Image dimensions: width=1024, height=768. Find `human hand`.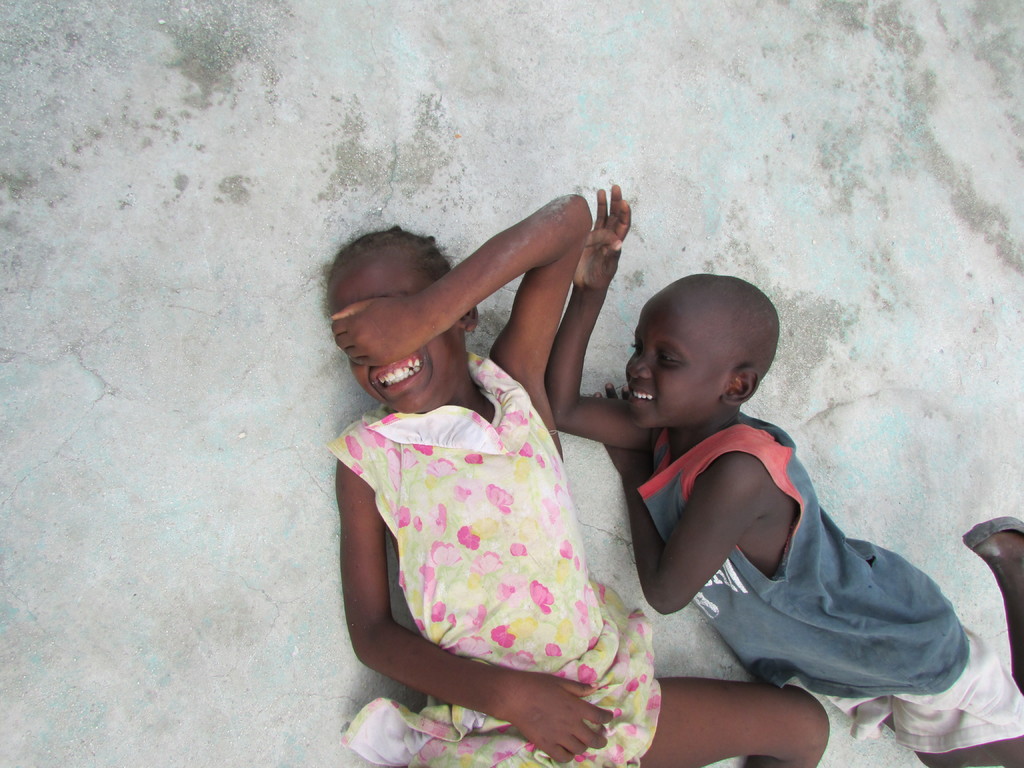
573, 181, 633, 291.
